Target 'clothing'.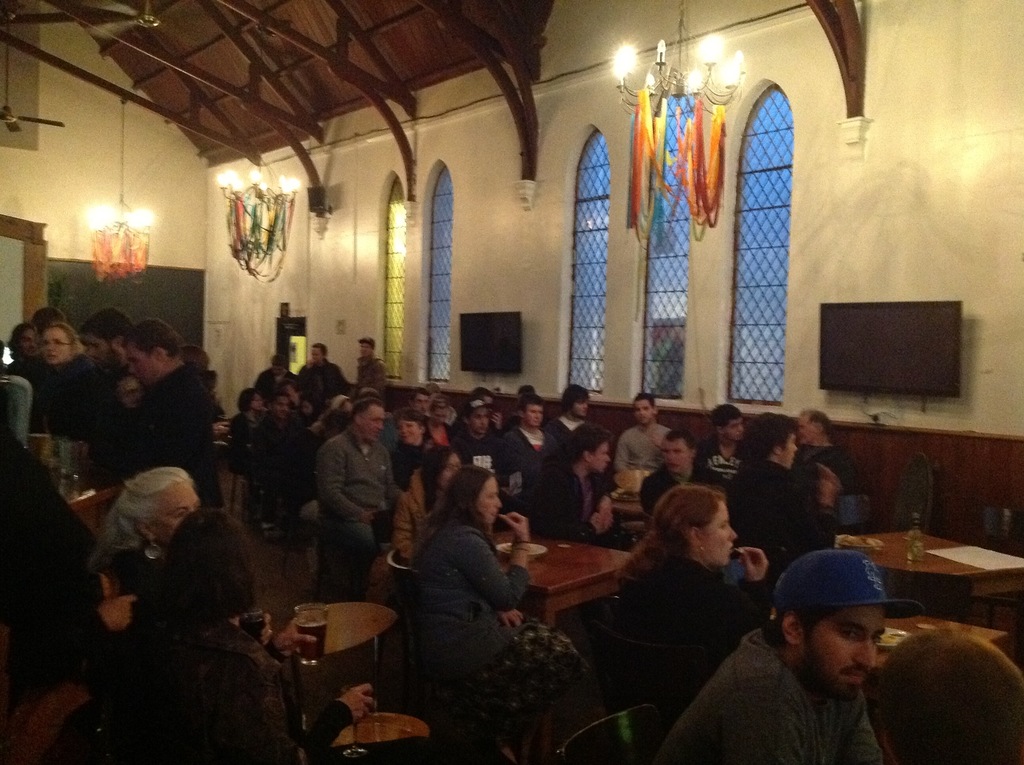
Target region: 402,412,423,426.
